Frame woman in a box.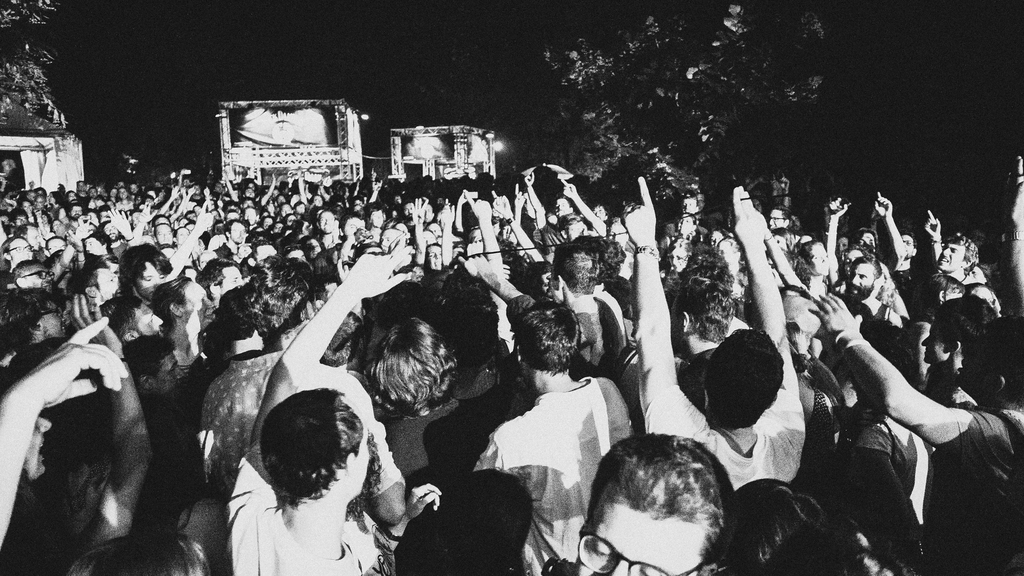
Rect(659, 238, 693, 296).
